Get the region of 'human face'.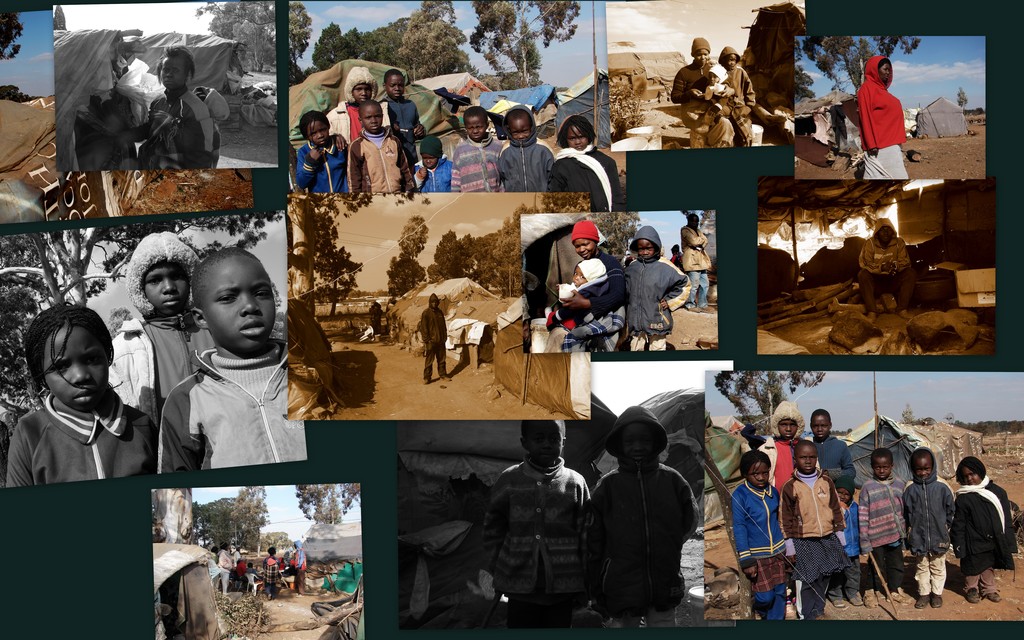
box(883, 64, 893, 81).
